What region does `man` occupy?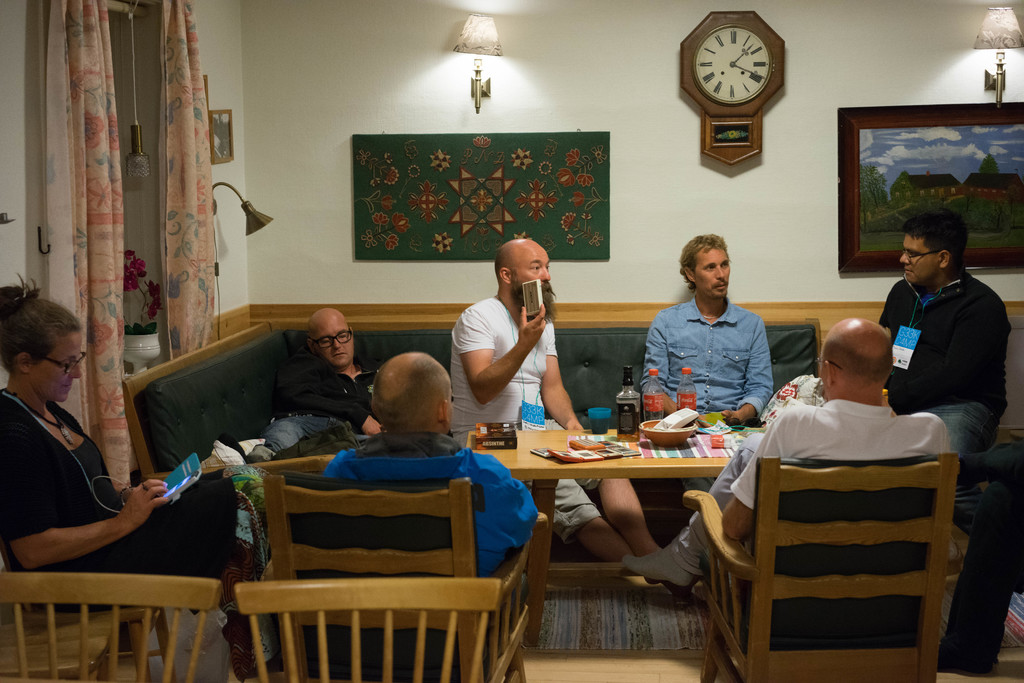
[642, 231, 778, 426].
